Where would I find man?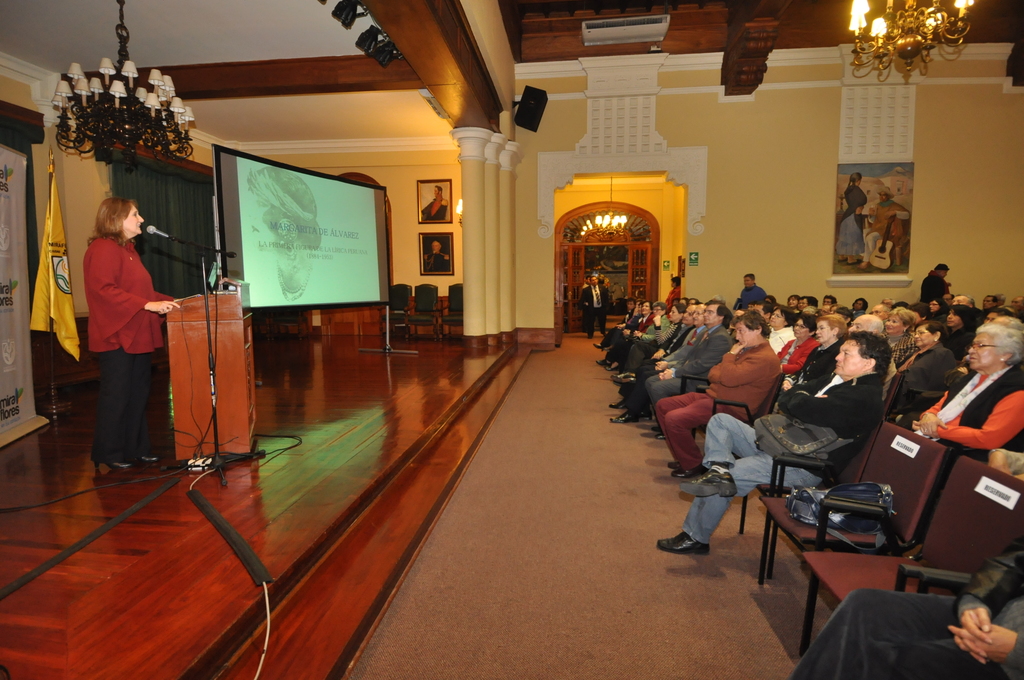
At pyautogui.locateOnScreen(644, 295, 733, 403).
